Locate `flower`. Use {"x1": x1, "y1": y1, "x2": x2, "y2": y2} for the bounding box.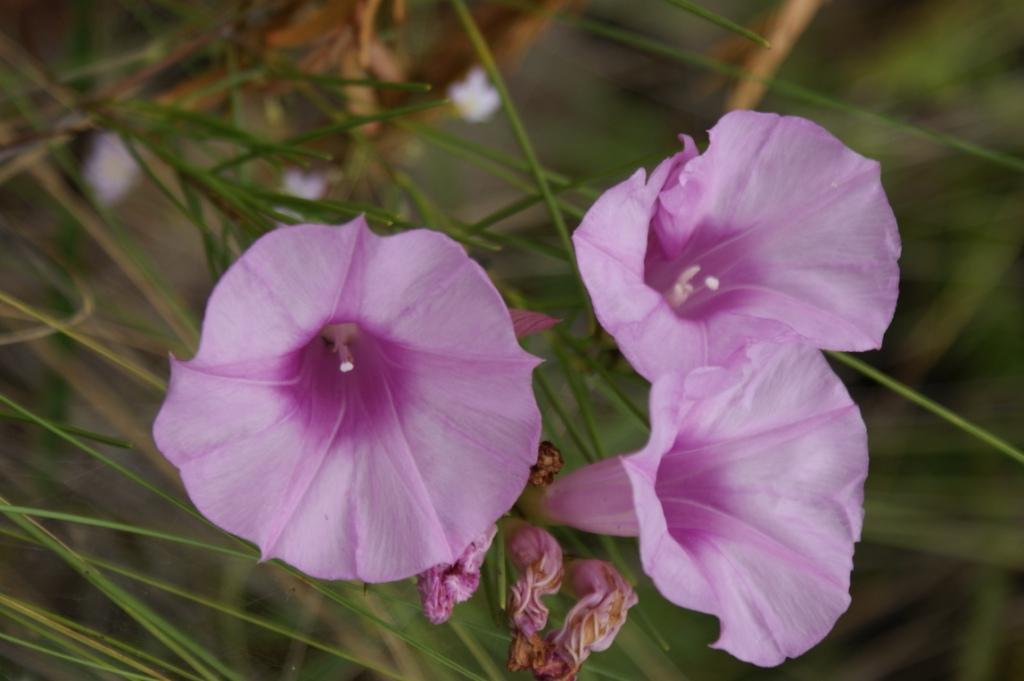
{"x1": 568, "y1": 111, "x2": 912, "y2": 390}.
